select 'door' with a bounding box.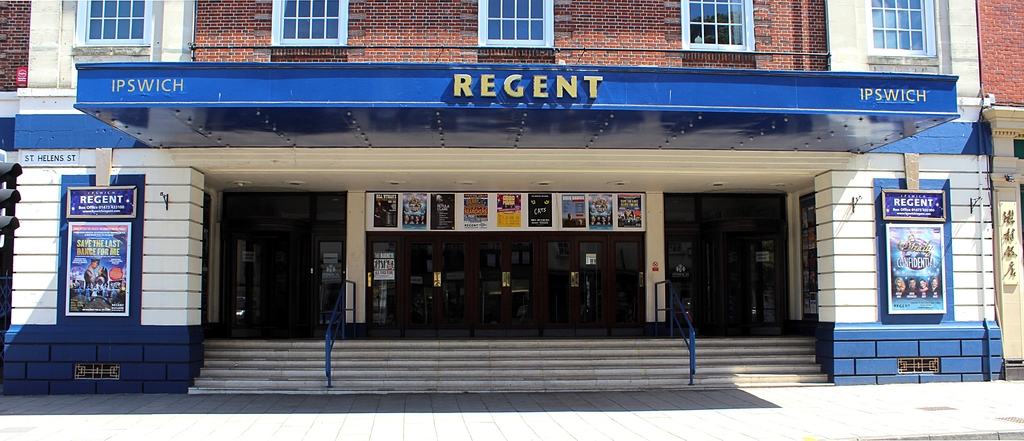
locate(216, 192, 345, 336).
